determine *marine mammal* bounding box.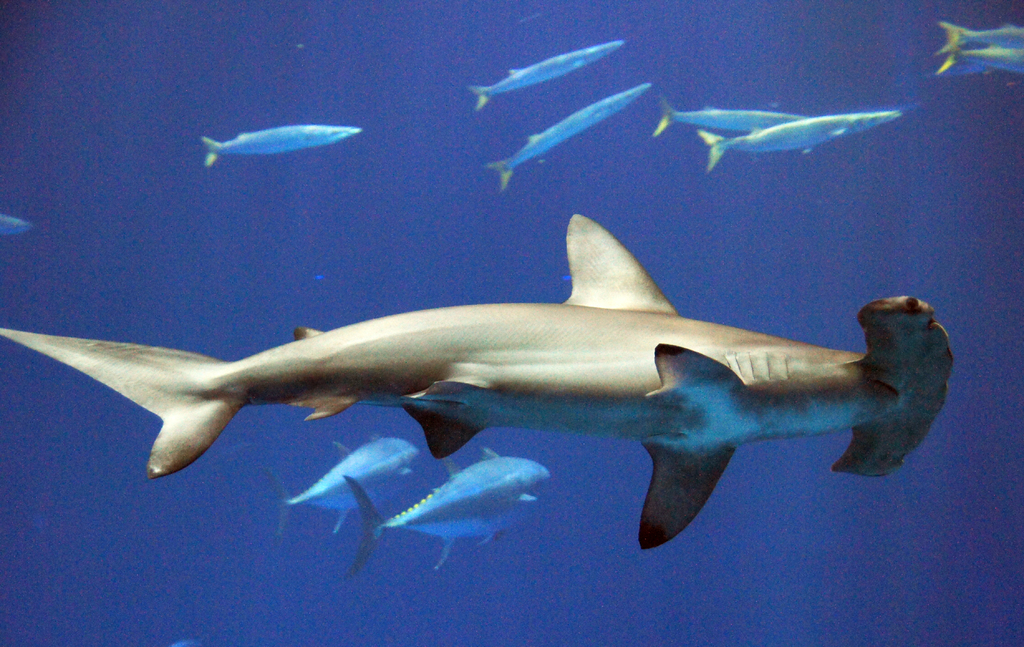
Determined: 0/218/955/554.
